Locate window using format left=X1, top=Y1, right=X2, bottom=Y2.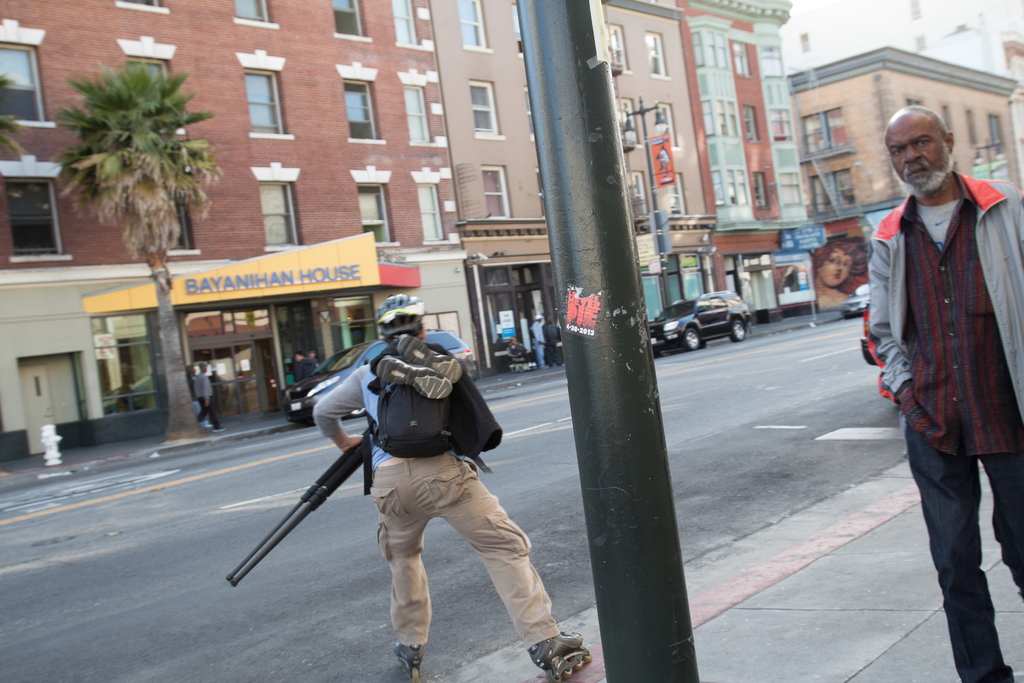
left=983, top=113, right=1005, bottom=146.
